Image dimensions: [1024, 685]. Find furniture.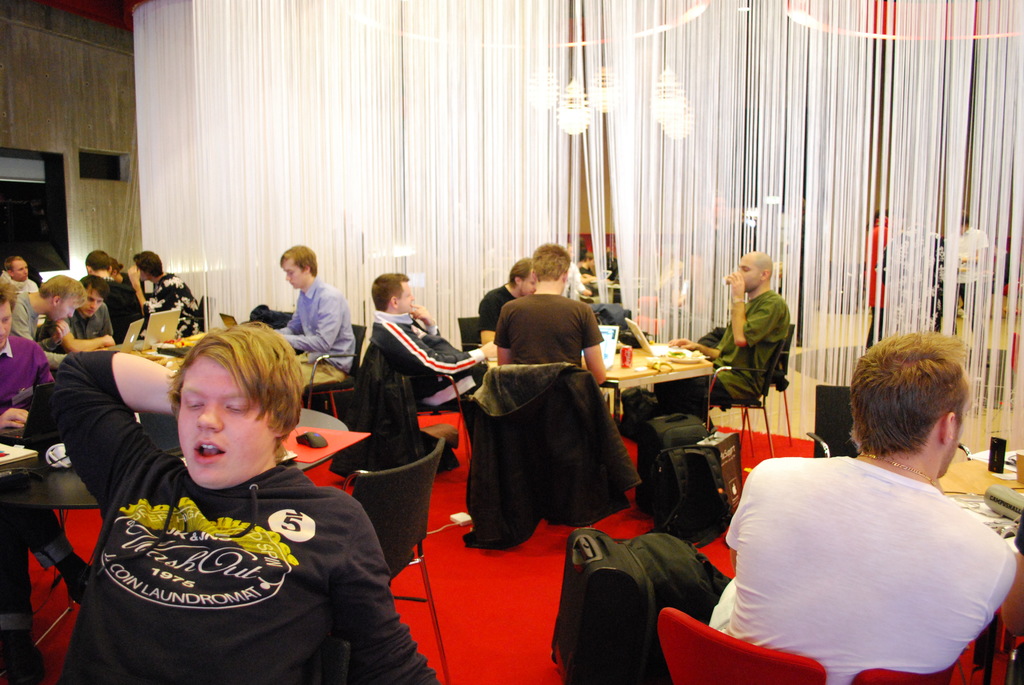
BBox(851, 662, 955, 684).
